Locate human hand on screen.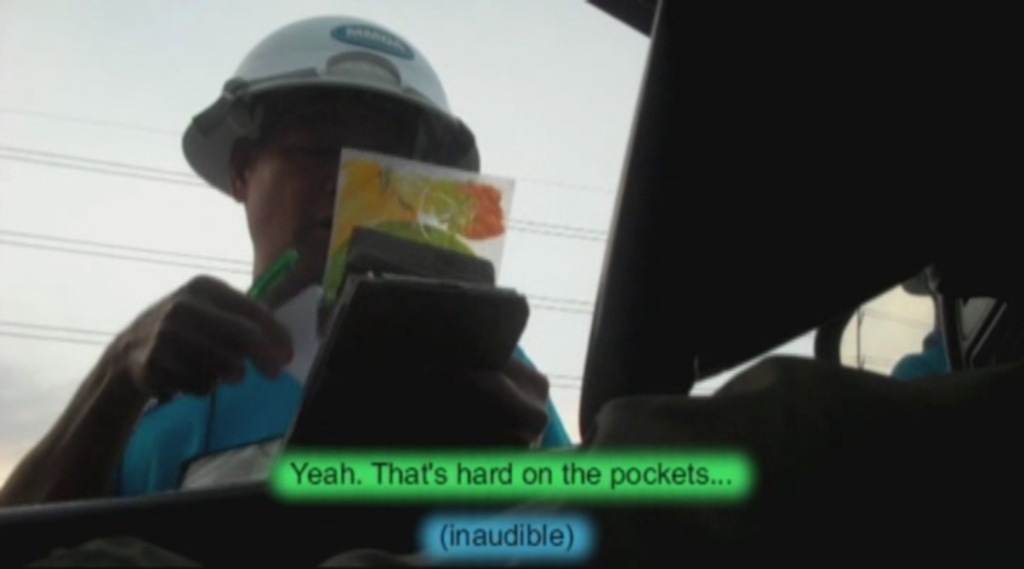
On screen at (462, 354, 550, 450).
